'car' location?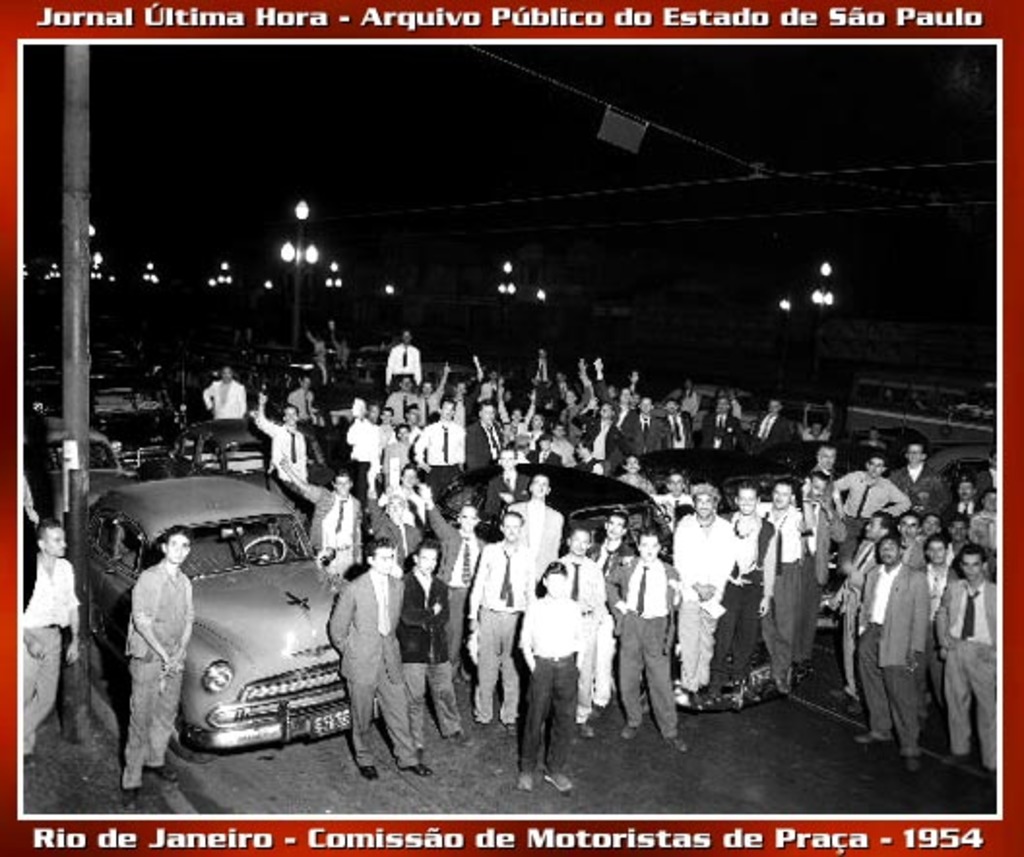
box=[78, 471, 388, 758]
